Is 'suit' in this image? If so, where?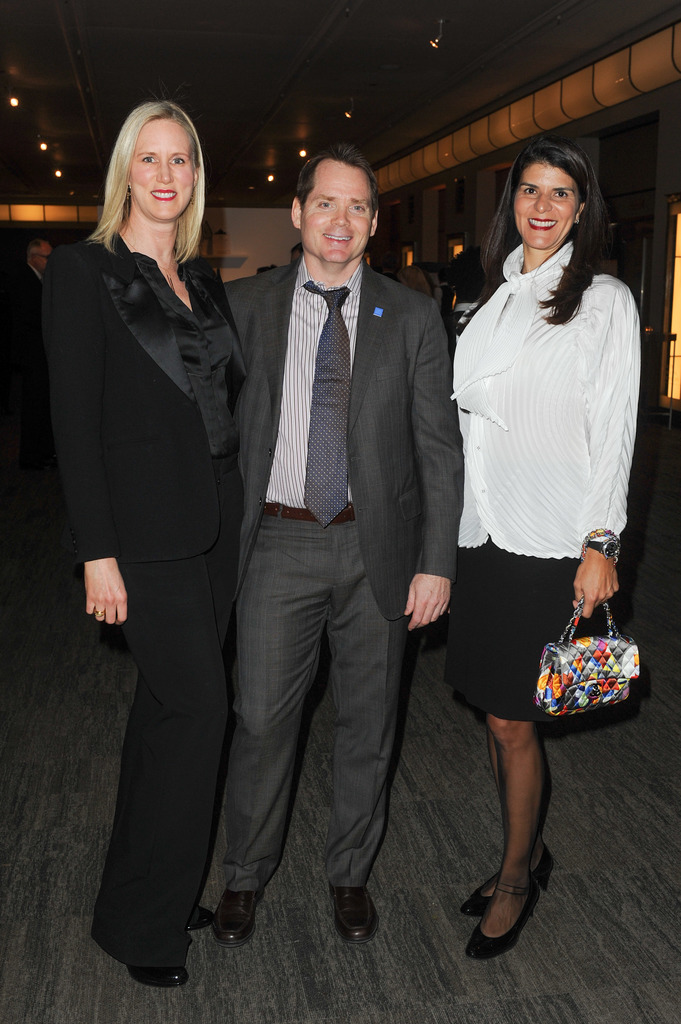
Yes, at (200,122,450,956).
